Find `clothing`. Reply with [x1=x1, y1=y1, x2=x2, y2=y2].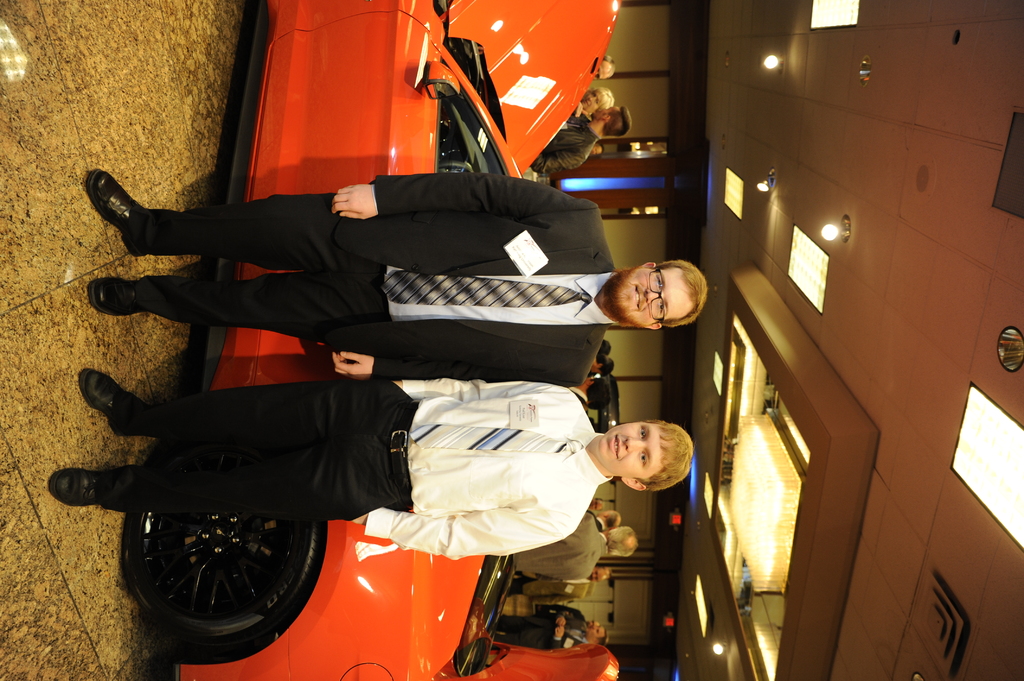
[x1=502, y1=573, x2=590, y2=605].
